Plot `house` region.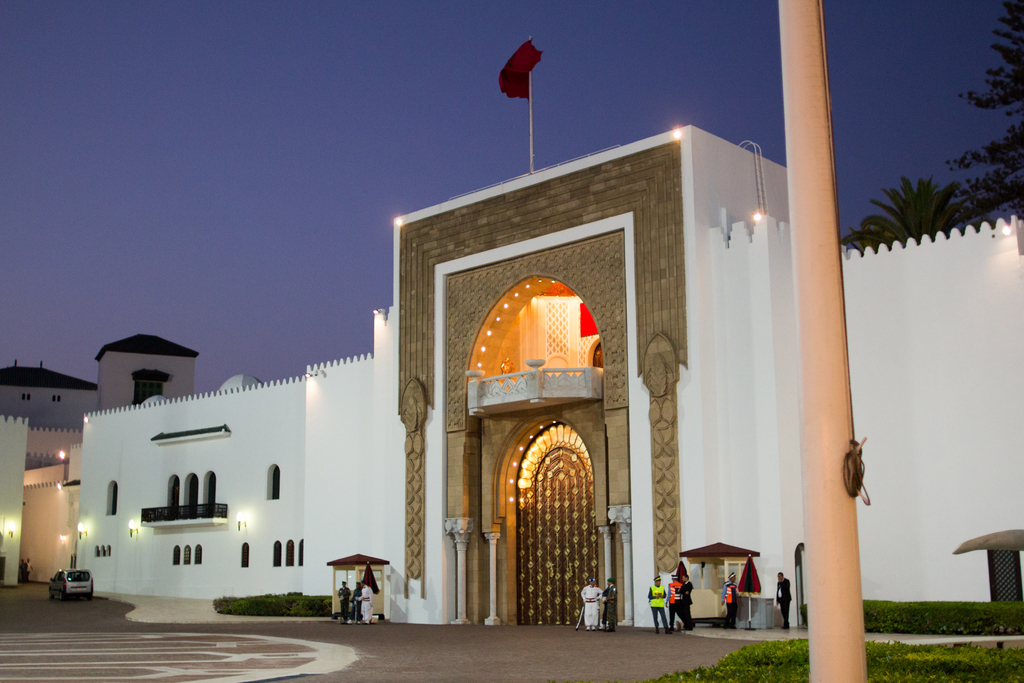
Plotted at (left=0, top=331, right=205, bottom=425).
